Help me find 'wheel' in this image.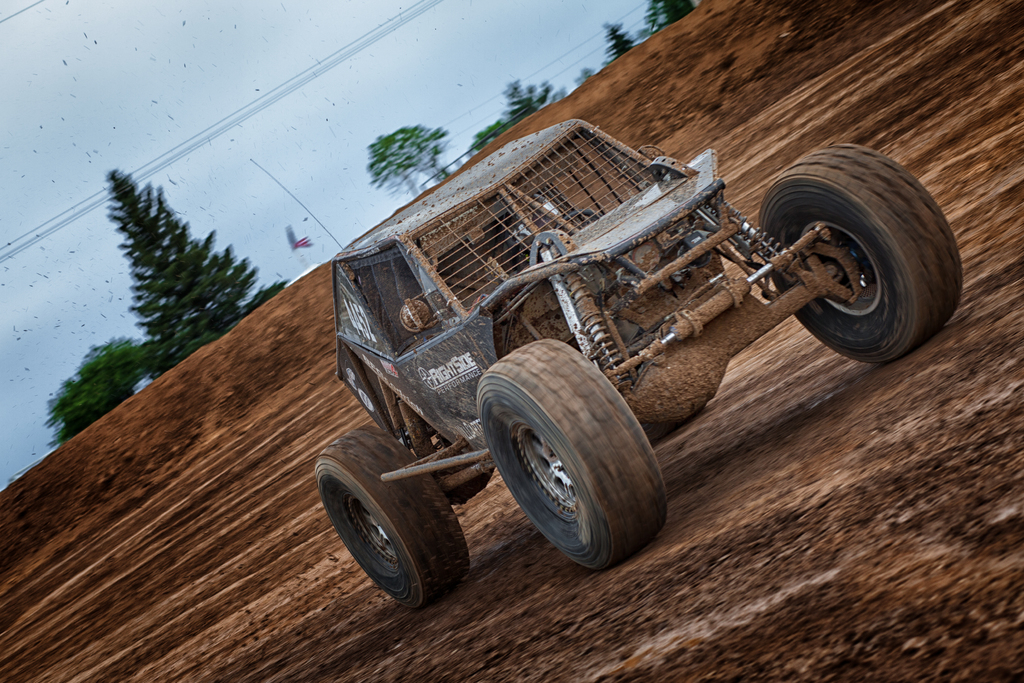
Found it: [477,340,669,570].
